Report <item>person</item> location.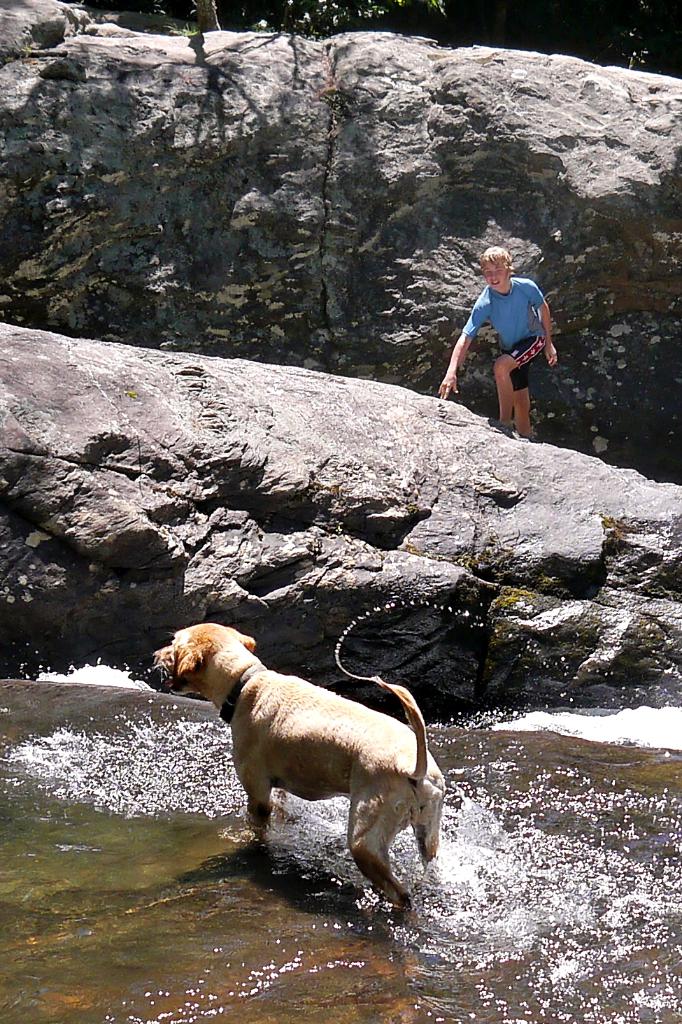
Report: (418,241,565,446).
